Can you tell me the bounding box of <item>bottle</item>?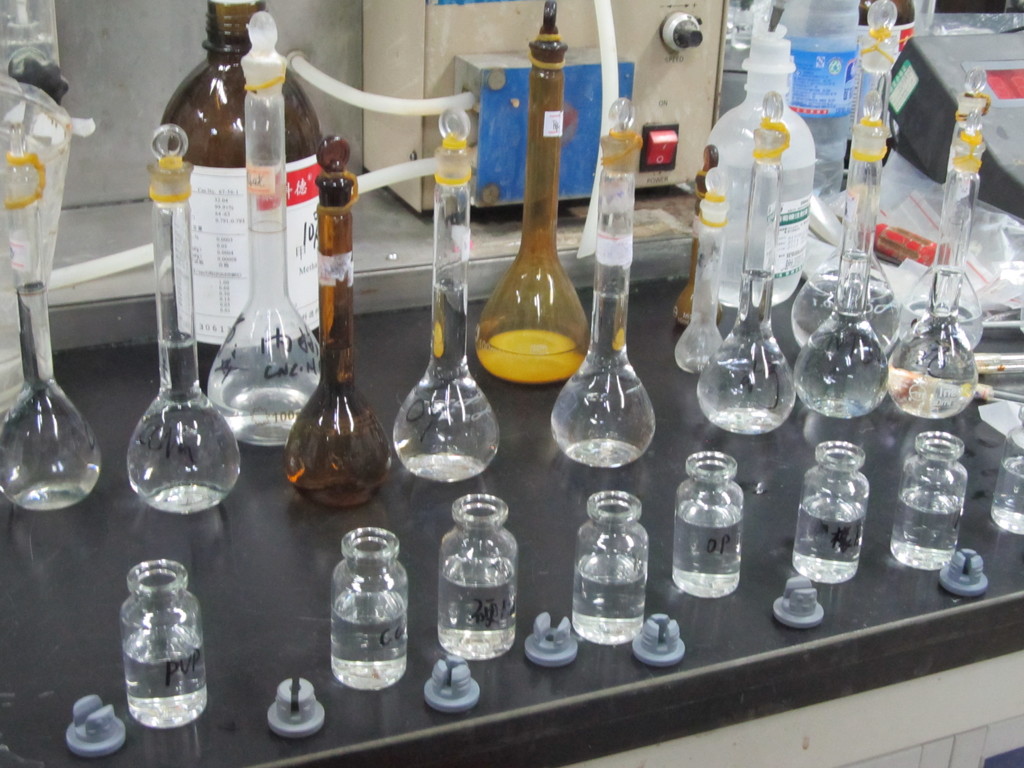
region(564, 484, 653, 644).
